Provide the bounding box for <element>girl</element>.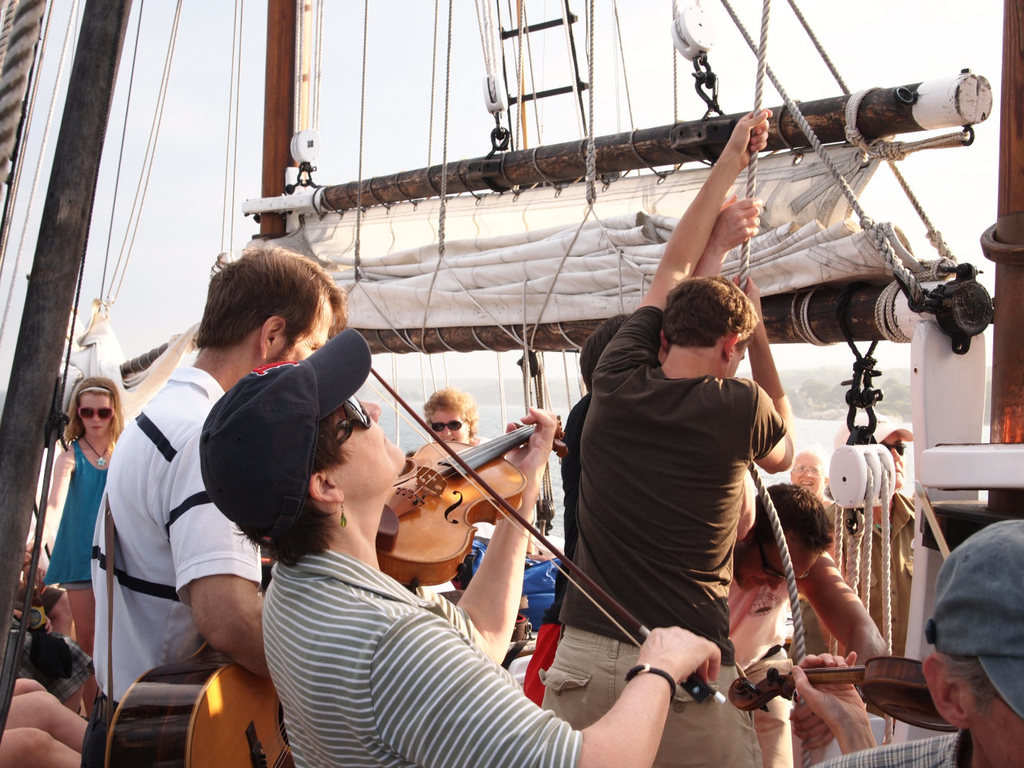
detection(25, 376, 118, 721).
